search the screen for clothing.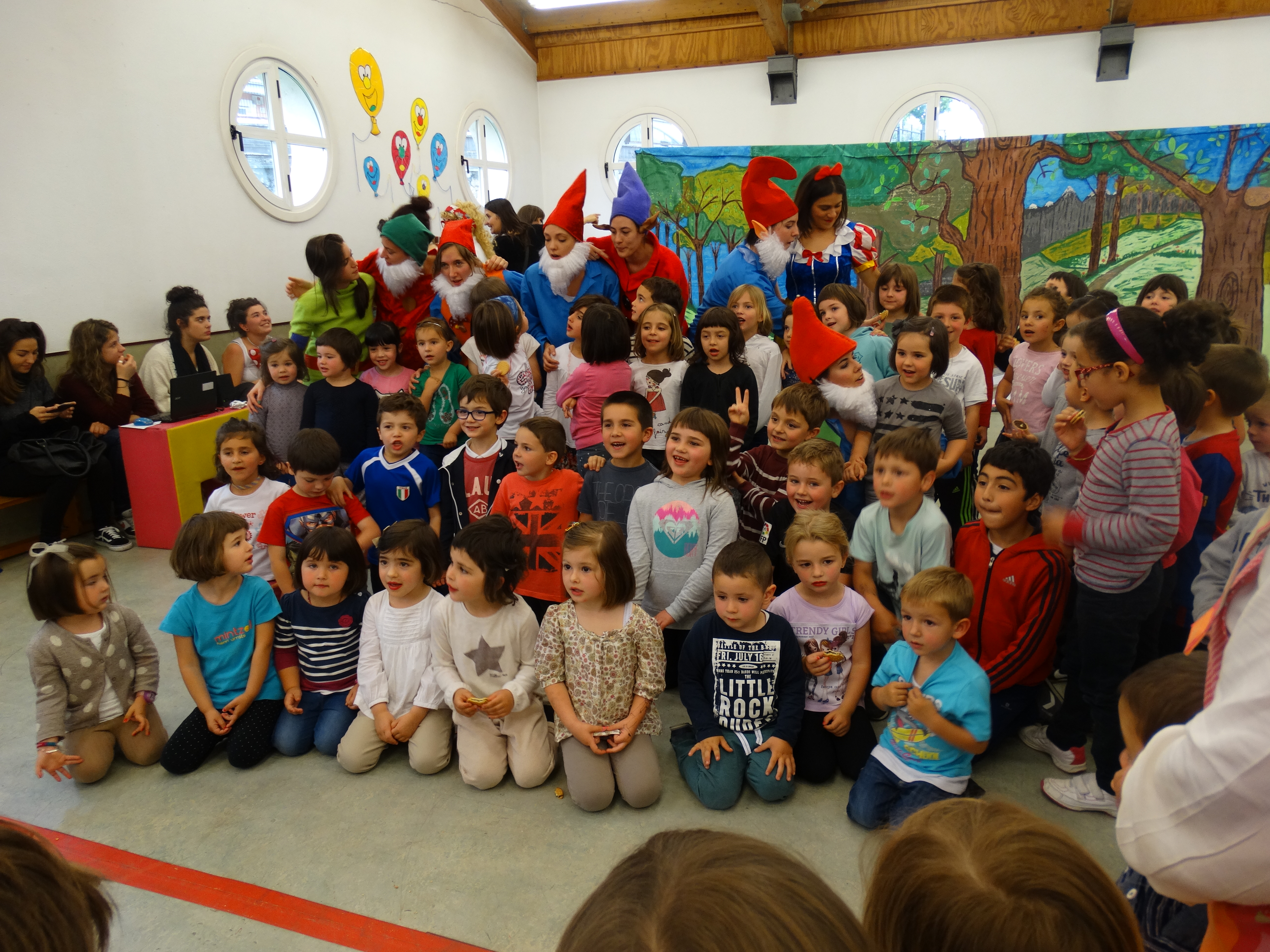
Found at [7, 143, 37, 196].
